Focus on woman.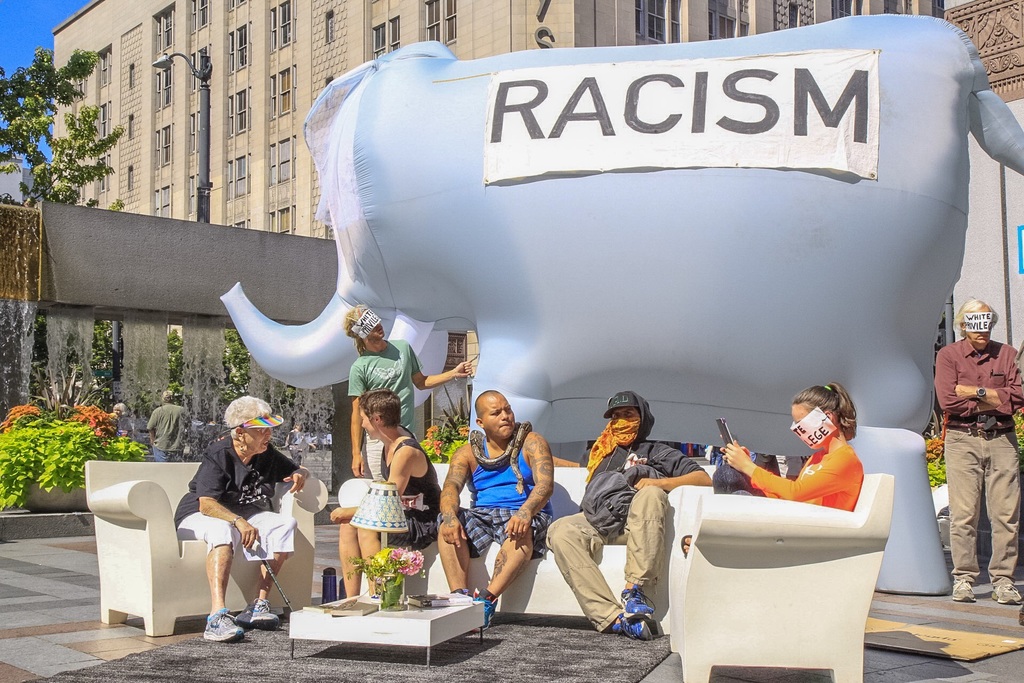
Focused at bbox=[329, 400, 434, 600].
